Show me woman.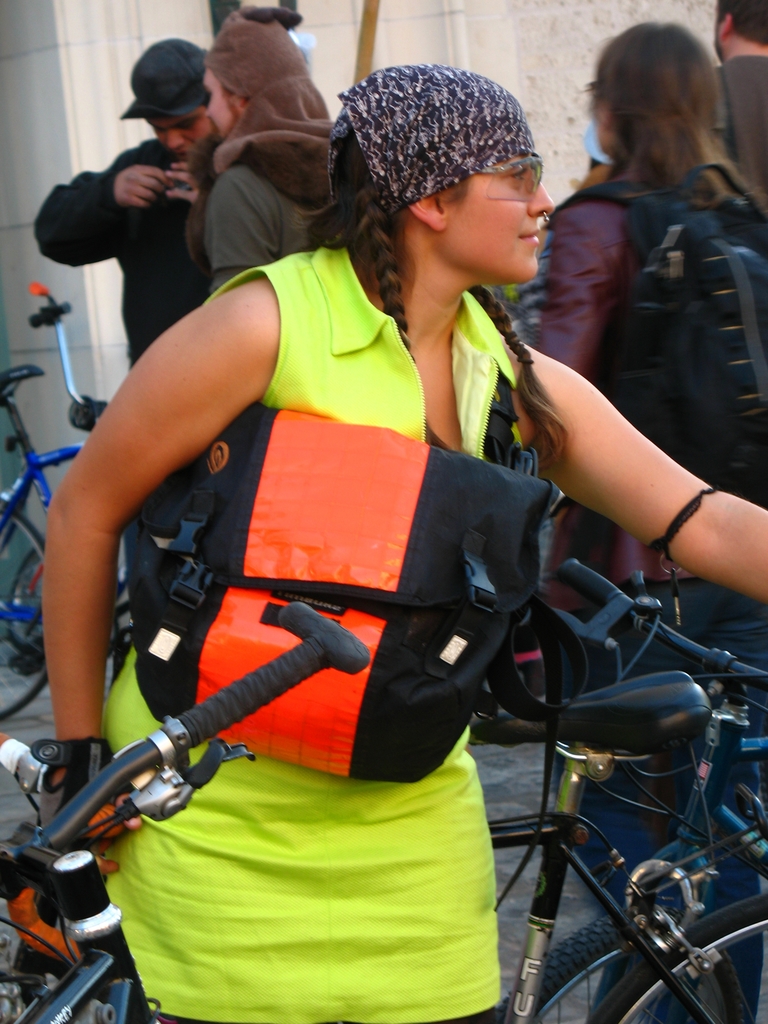
woman is here: pyautogui.locateOnScreen(522, 15, 767, 1023).
